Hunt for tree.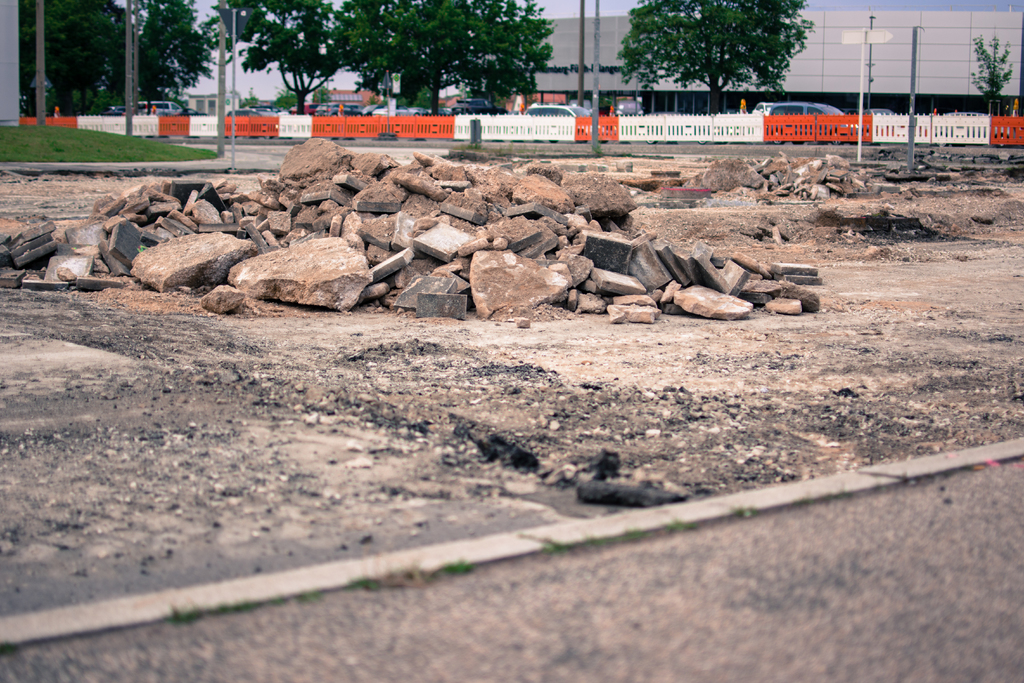
Hunted down at detection(397, 86, 436, 113).
